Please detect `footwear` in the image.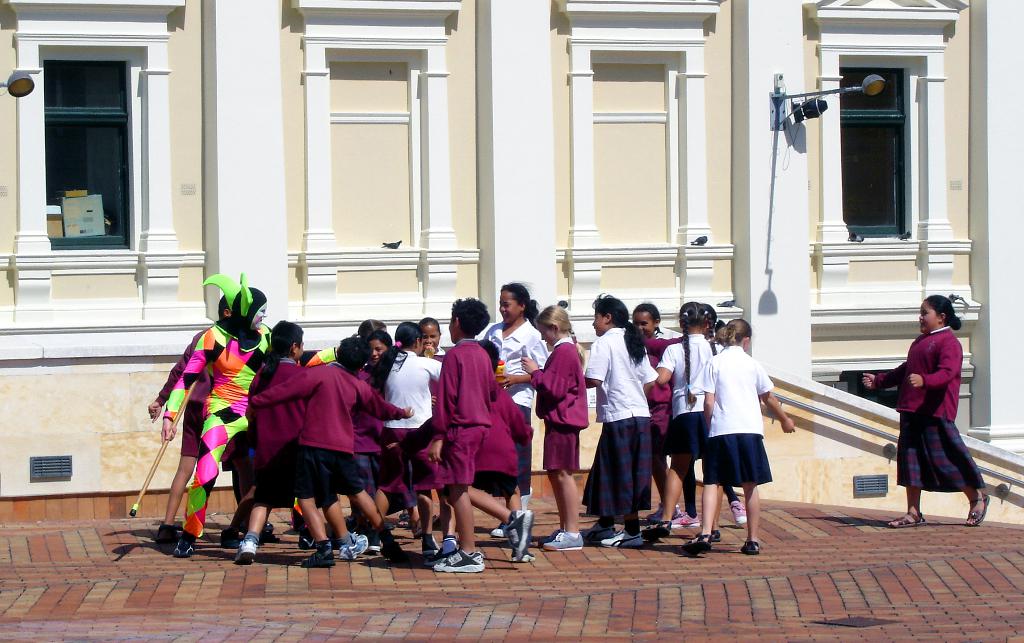
box=[966, 488, 993, 523].
